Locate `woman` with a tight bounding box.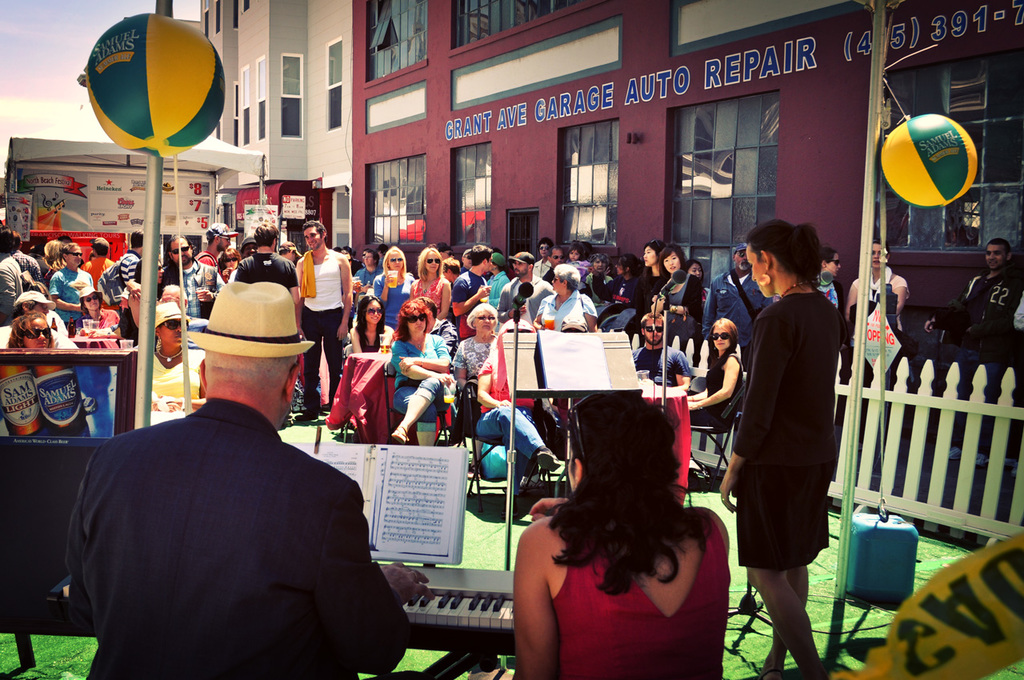
<bbox>531, 266, 596, 328</bbox>.
